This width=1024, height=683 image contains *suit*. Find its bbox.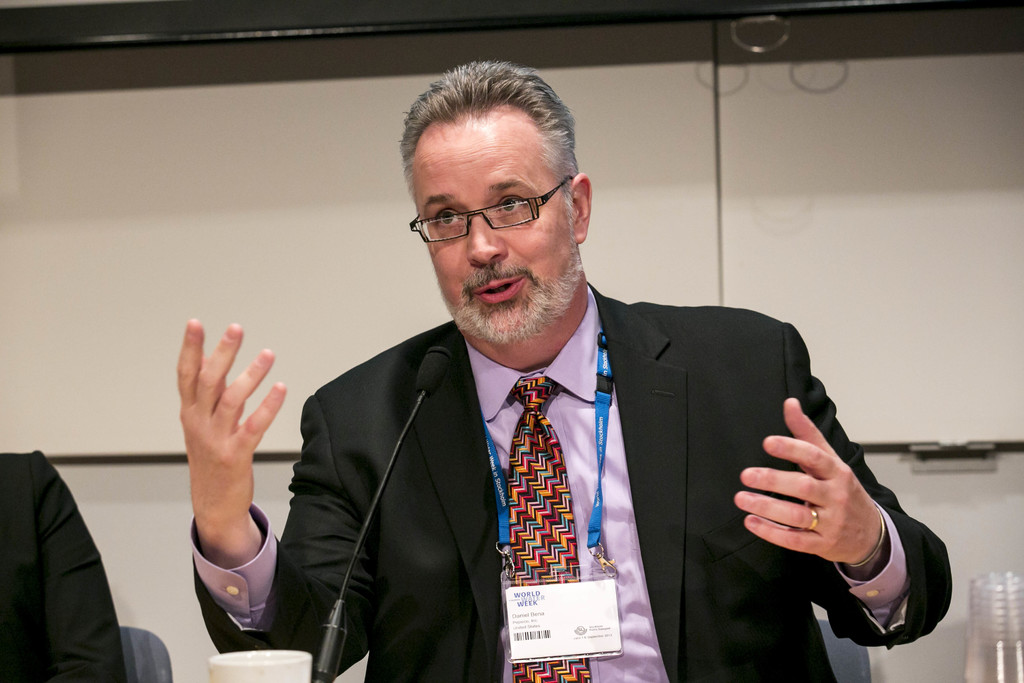
rect(0, 450, 125, 682).
